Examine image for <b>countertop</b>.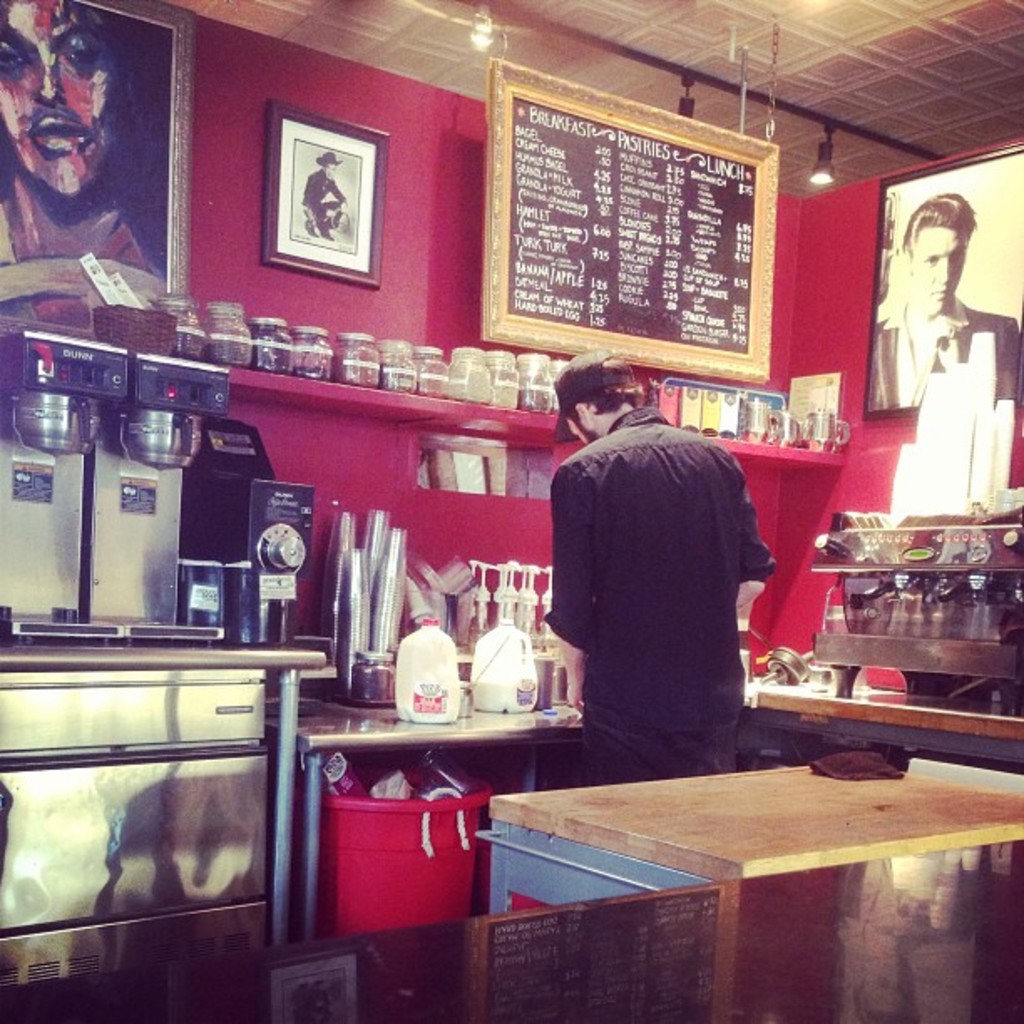
Examination result: pyautogui.locateOnScreen(0, 596, 341, 683).
